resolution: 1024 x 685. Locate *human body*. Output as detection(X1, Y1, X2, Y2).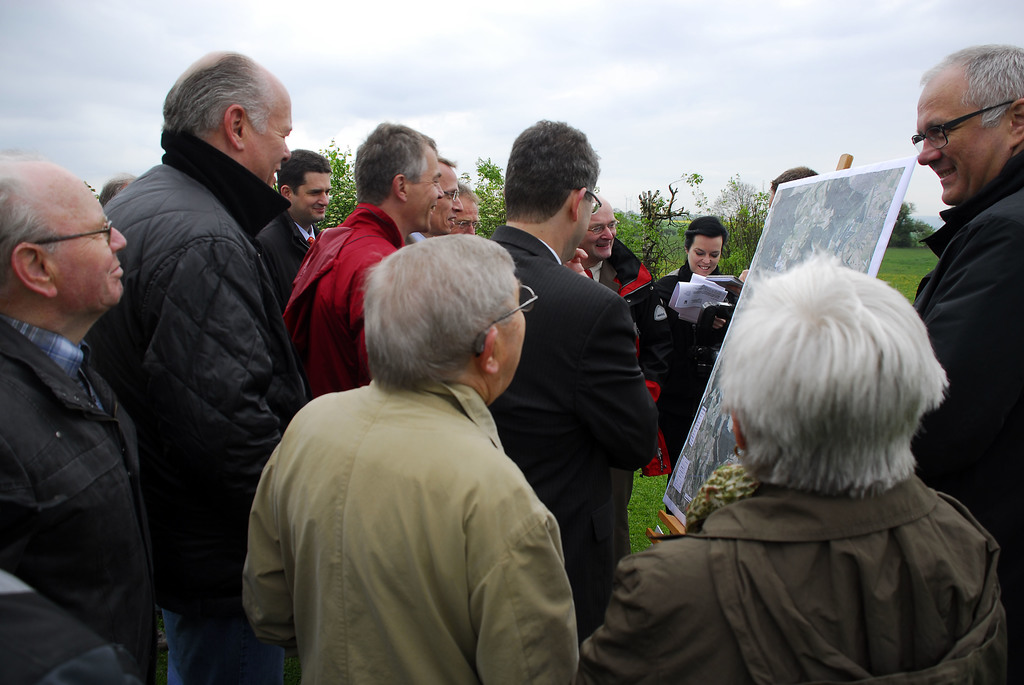
detection(580, 255, 1005, 684).
